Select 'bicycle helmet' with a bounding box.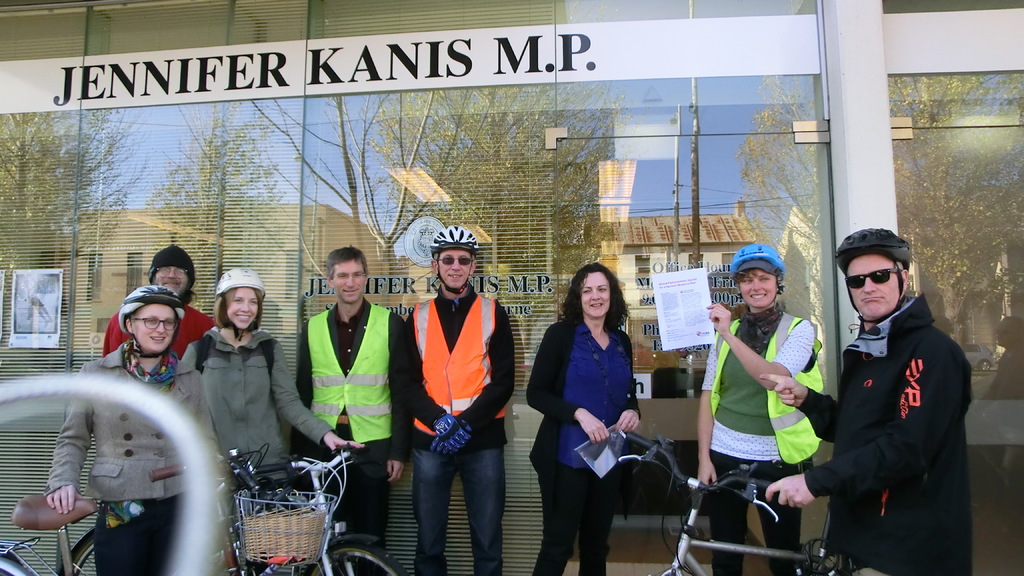
833, 227, 911, 271.
